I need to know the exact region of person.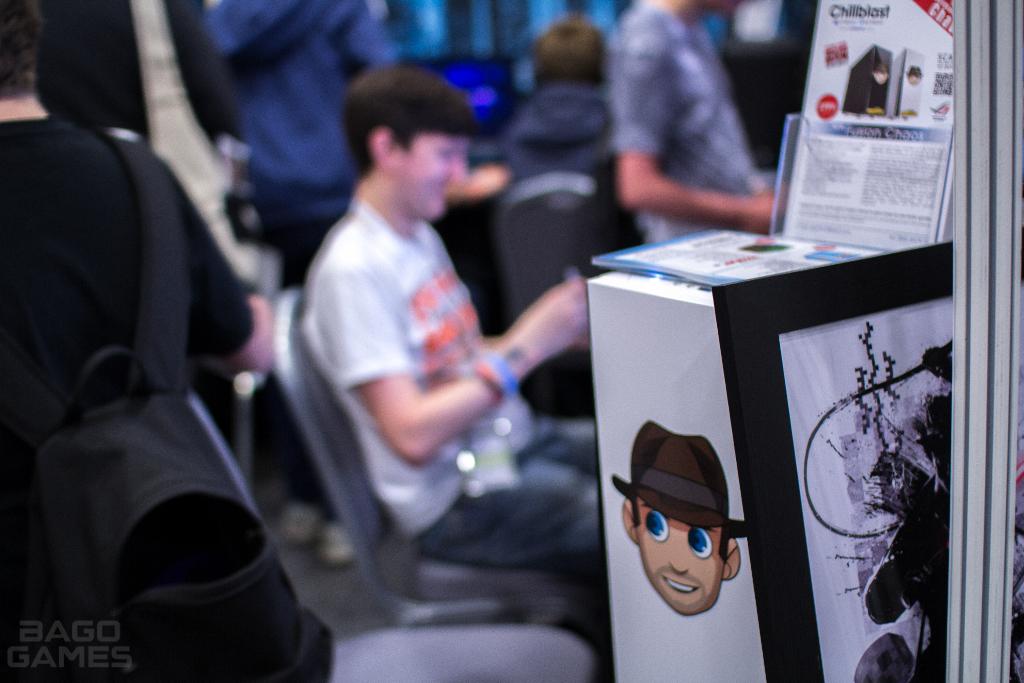
Region: 282,58,563,602.
